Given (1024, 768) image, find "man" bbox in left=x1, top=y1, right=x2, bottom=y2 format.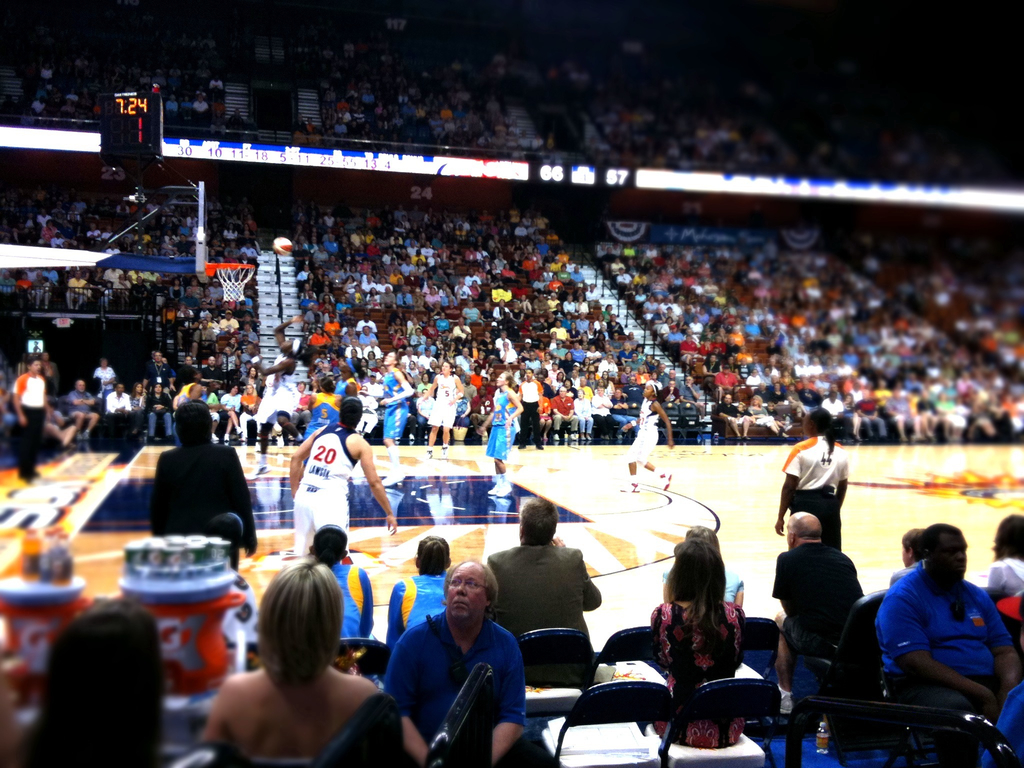
left=759, top=505, right=862, bottom=702.
